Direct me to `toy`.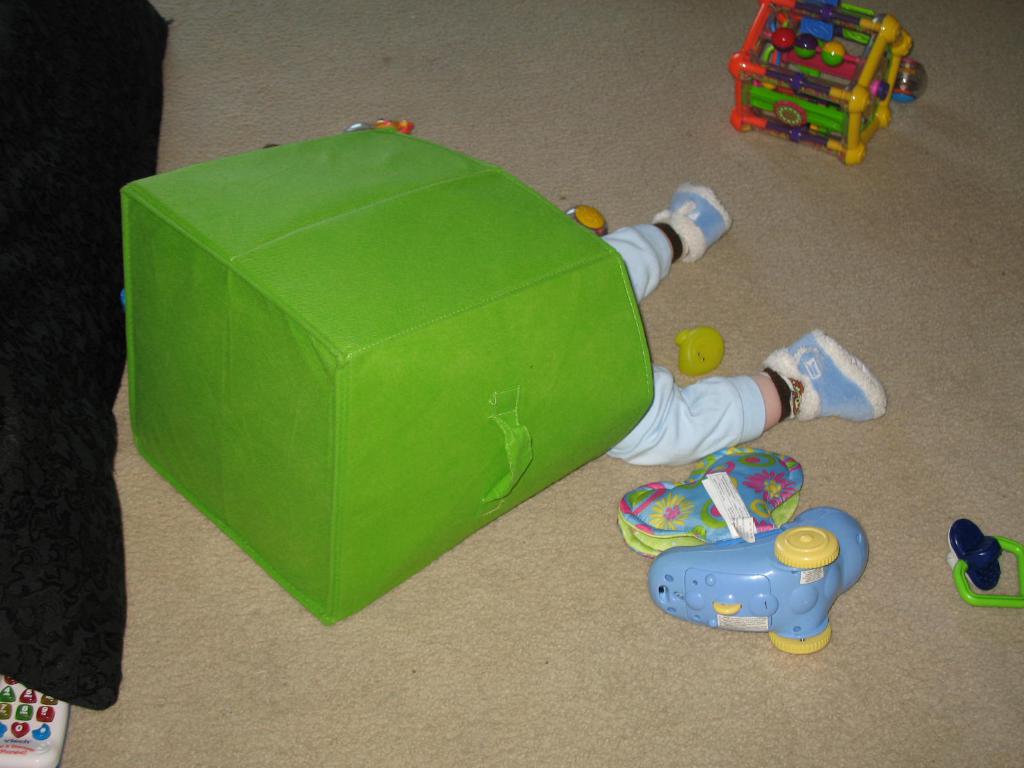
Direction: x1=892 y1=58 x2=928 y2=104.
